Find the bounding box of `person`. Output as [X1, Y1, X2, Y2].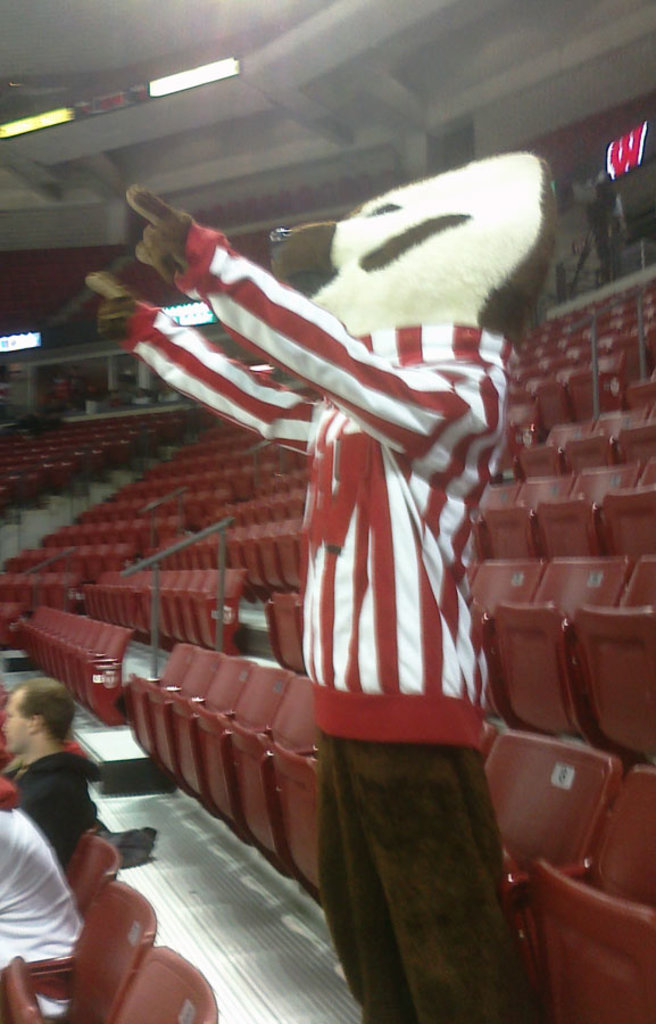
[0, 677, 107, 866].
